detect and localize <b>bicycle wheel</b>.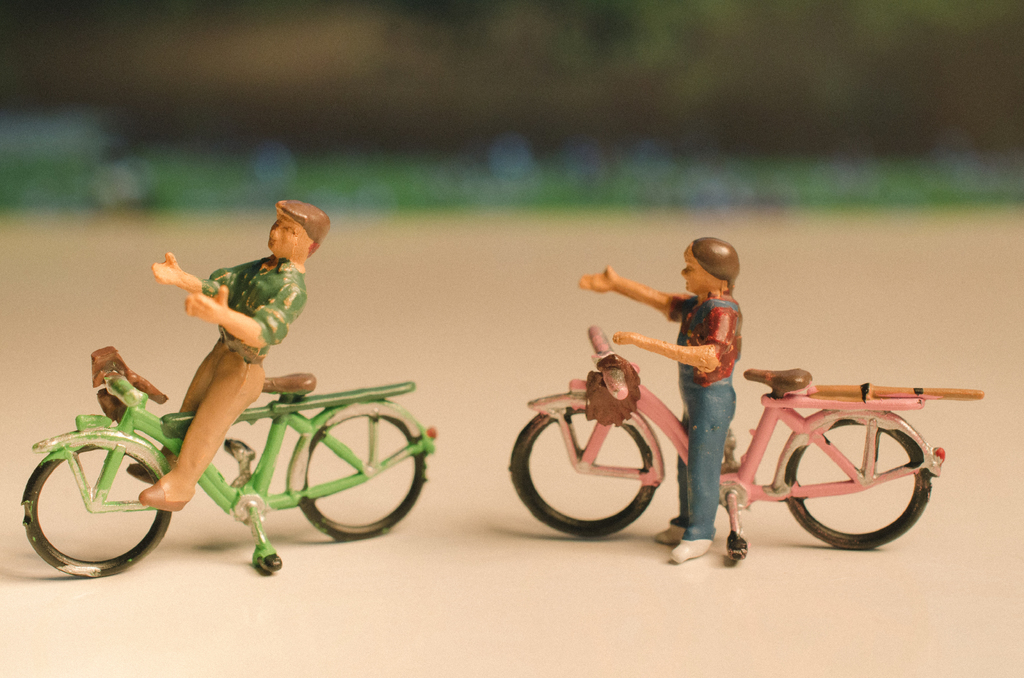
Localized at bbox=[286, 402, 432, 538].
